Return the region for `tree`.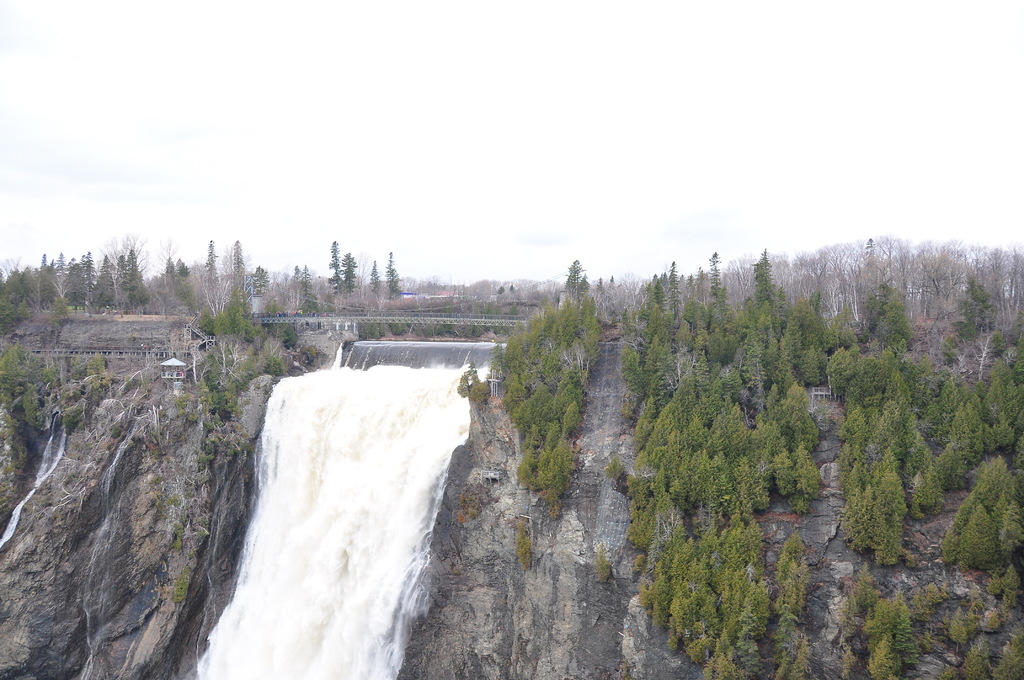
pyautogui.locateOnScreen(456, 359, 483, 397).
